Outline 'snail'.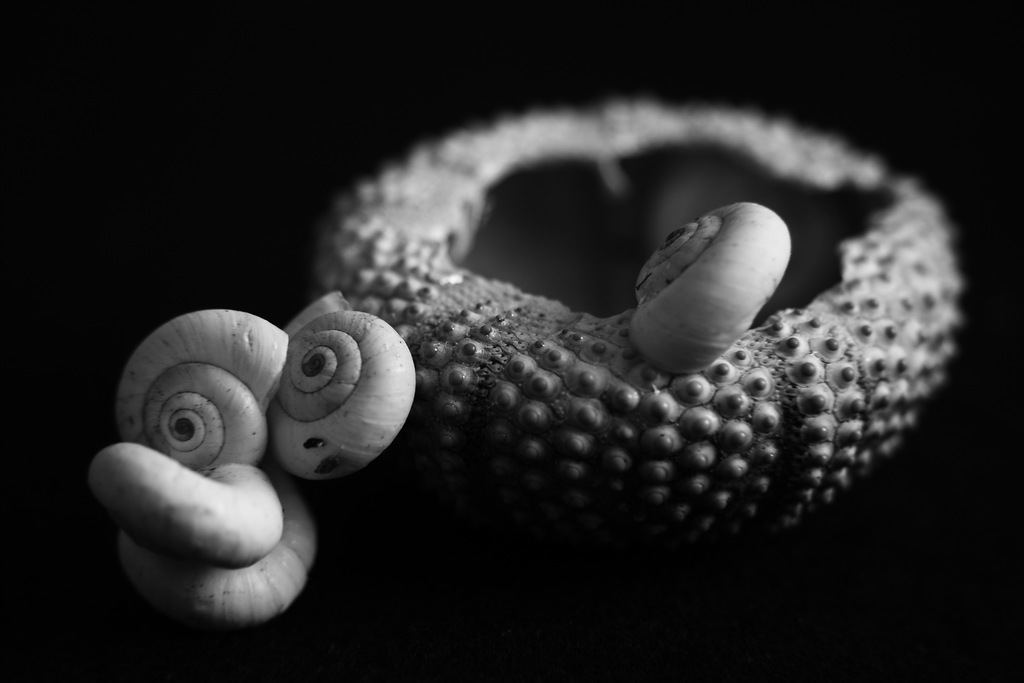
Outline: detection(262, 283, 412, 476).
